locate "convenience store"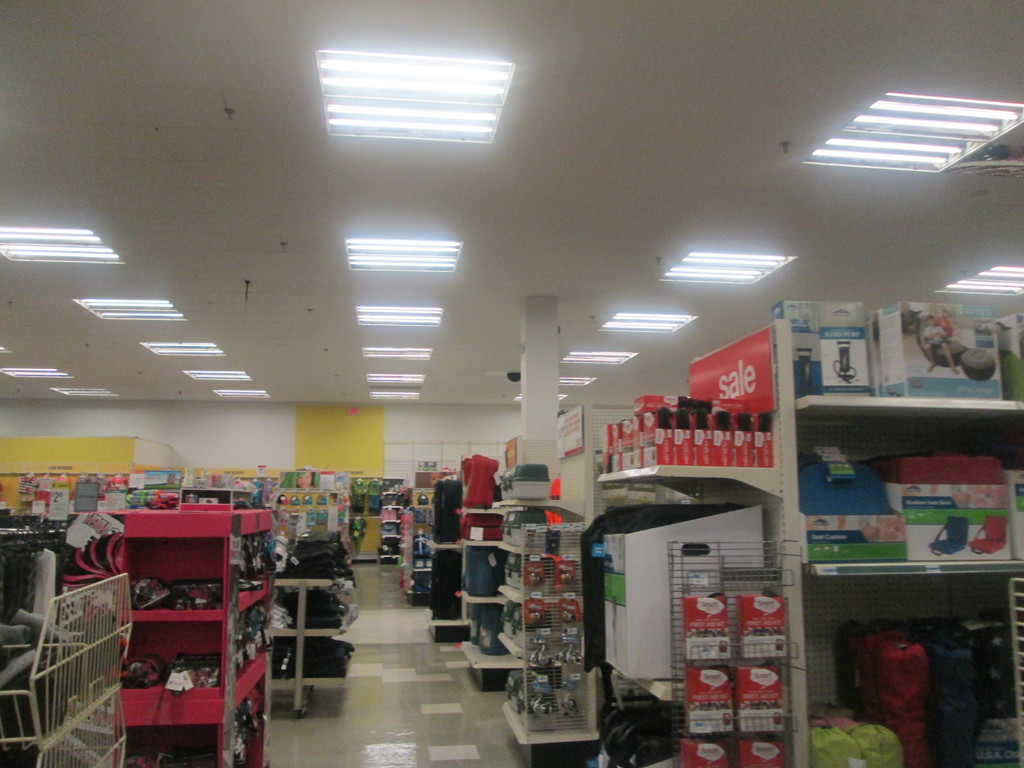
box=[17, 62, 1016, 760]
